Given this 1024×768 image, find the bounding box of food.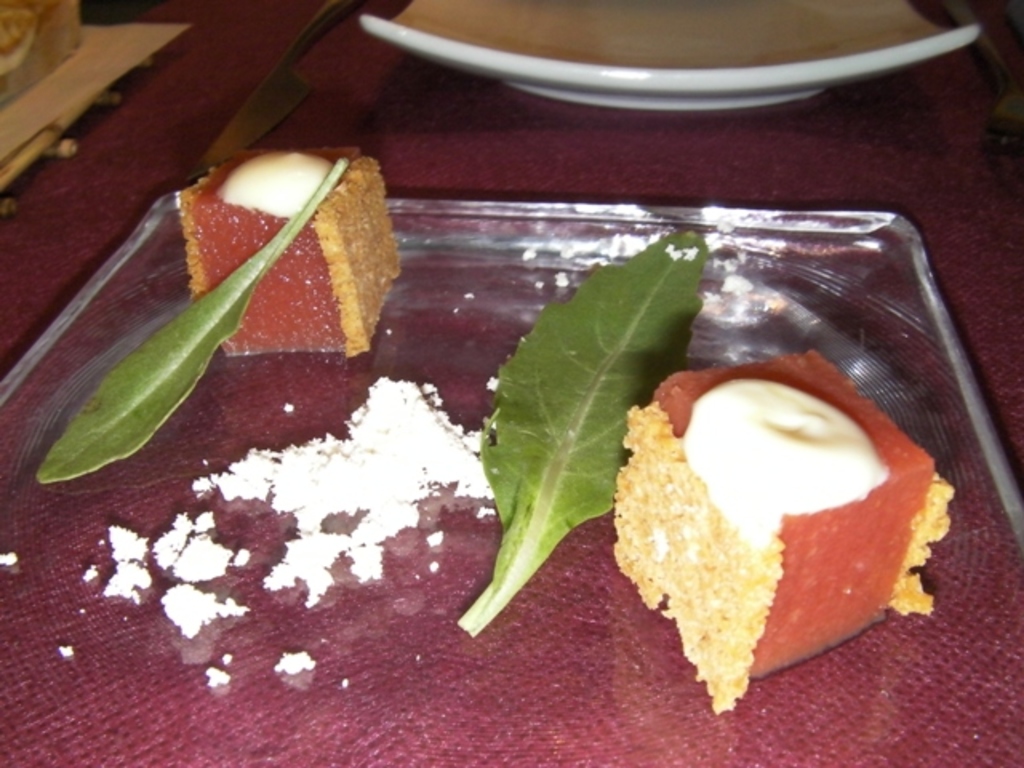
bbox=[275, 648, 315, 677].
